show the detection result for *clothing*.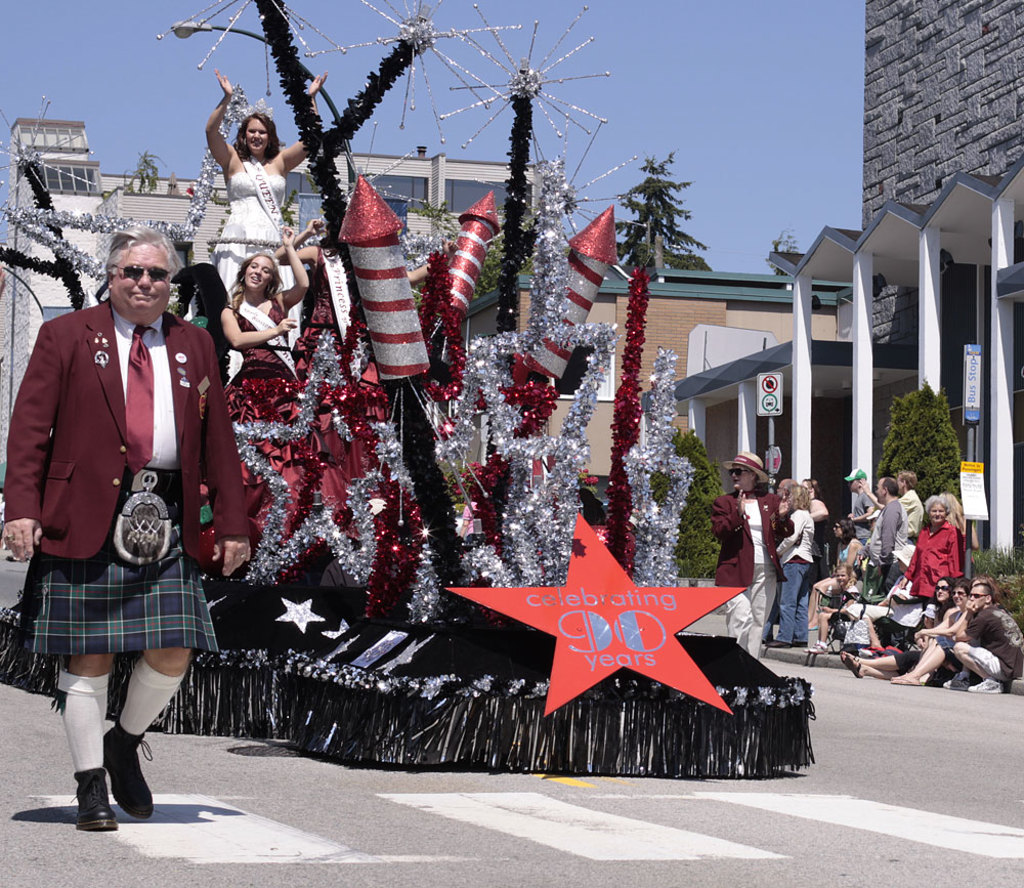
region(782, 500, 817, 639).
